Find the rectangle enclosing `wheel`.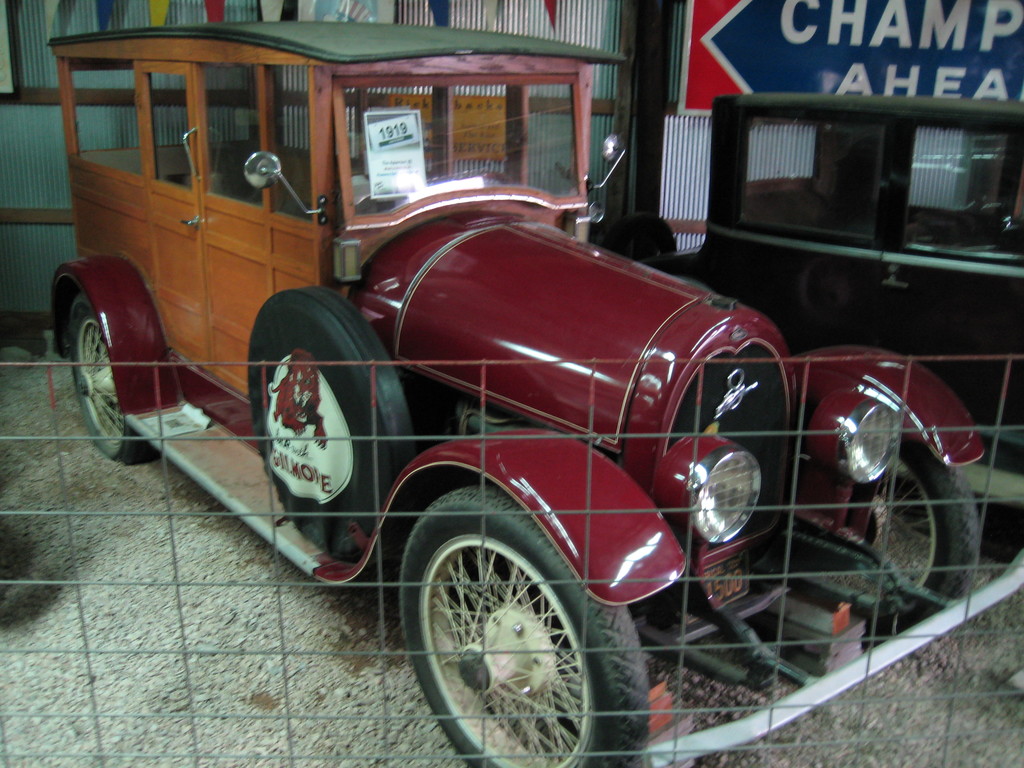
box(772, 437, 980, 644).
